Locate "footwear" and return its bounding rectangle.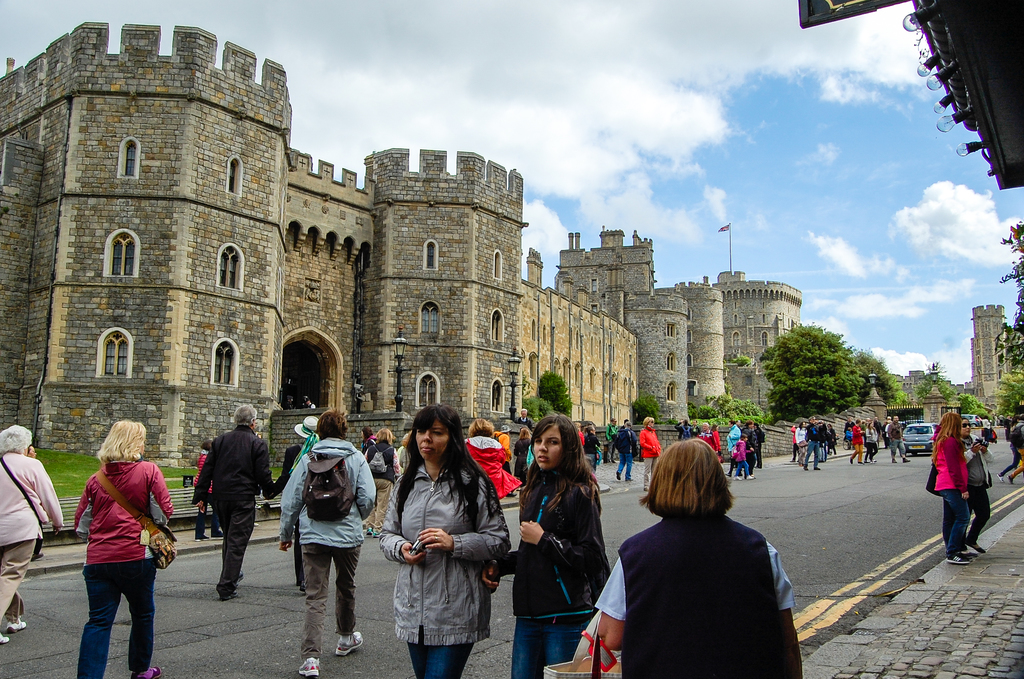
locate(804, 462, 809, 471).
